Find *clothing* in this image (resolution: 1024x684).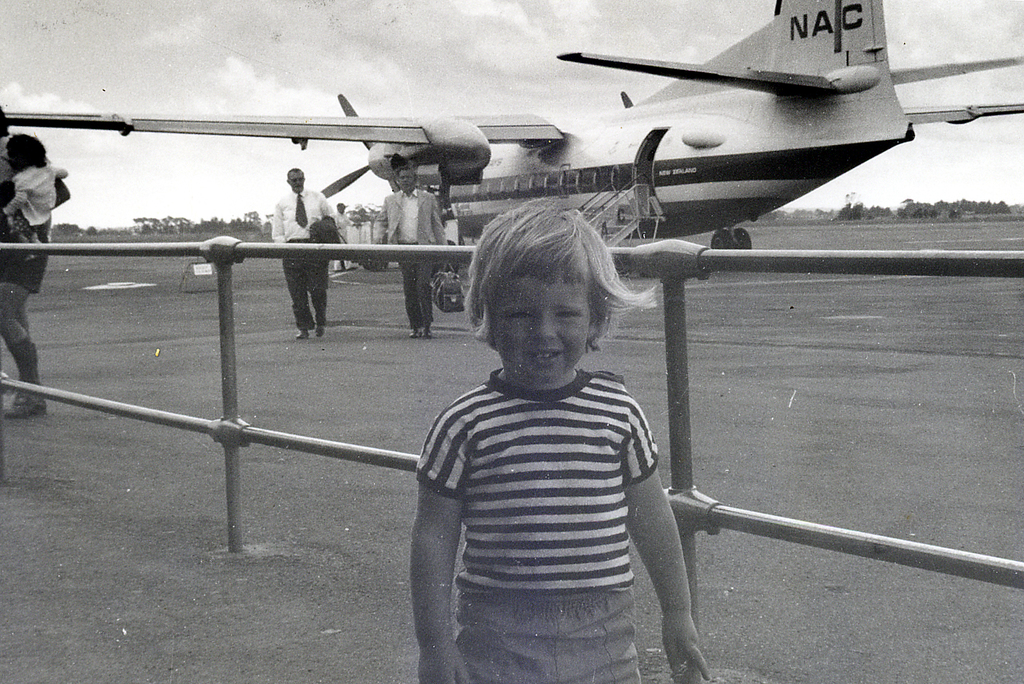
box=[424, 366, 658, 683].
